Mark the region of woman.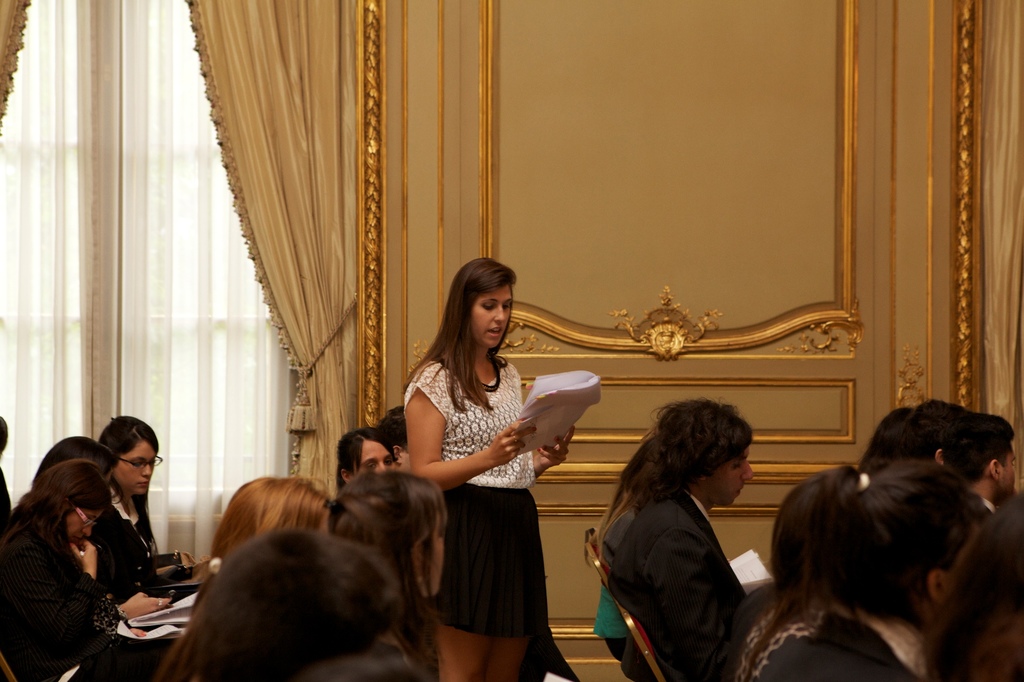
Region: Rect(157, 529, 409, 681).
